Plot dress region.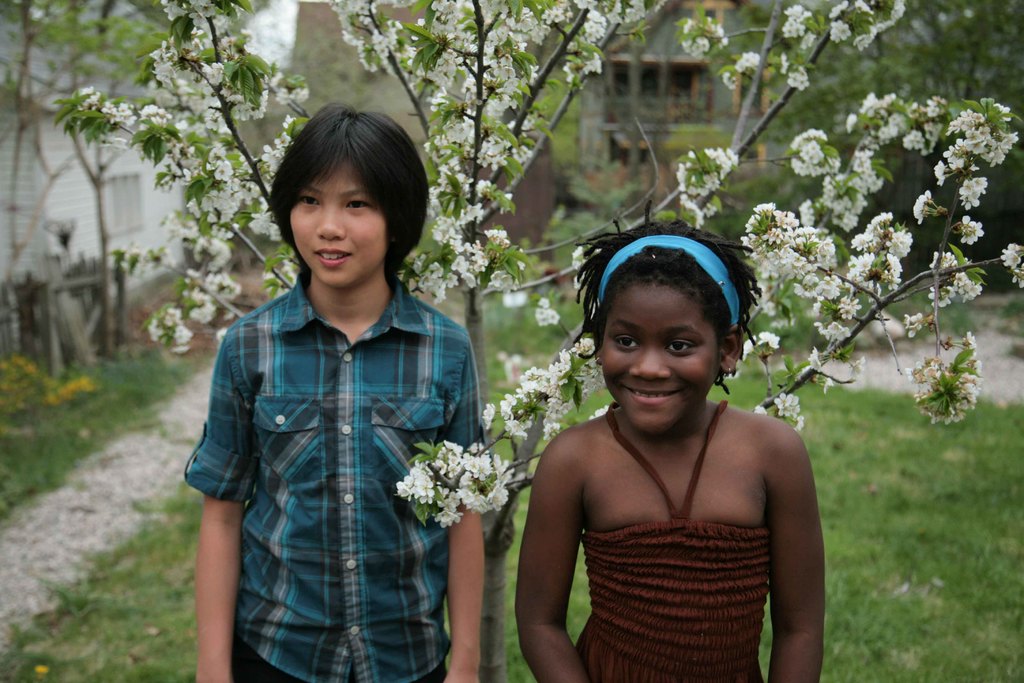
Plotted at detection(575, 398, 774, 682).
